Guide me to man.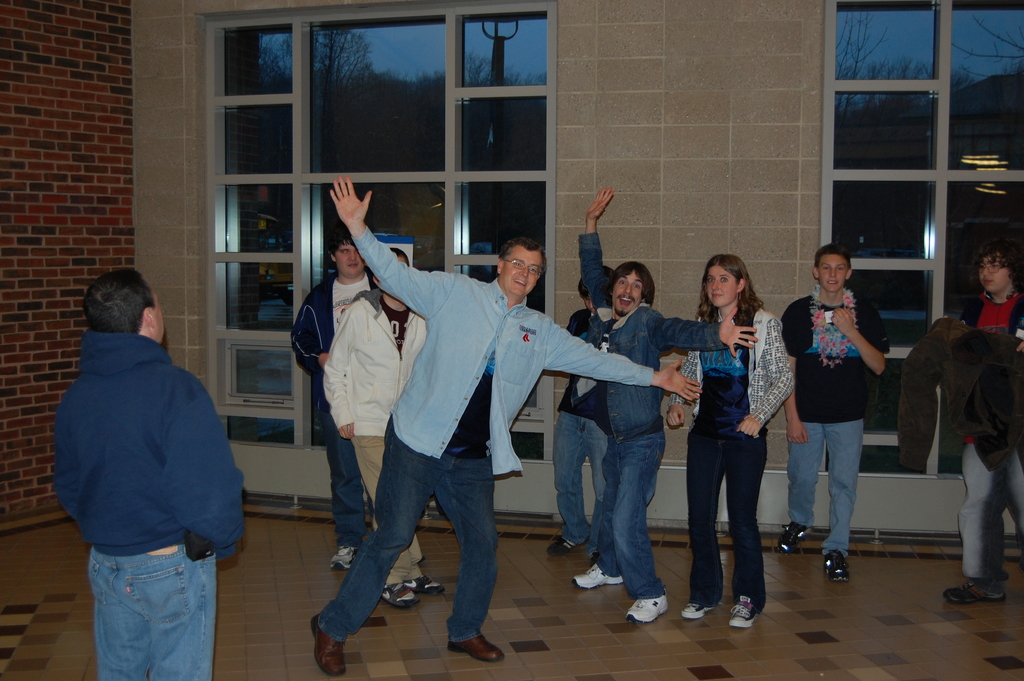
Guidance: box(941, 240, 1023, 606).
